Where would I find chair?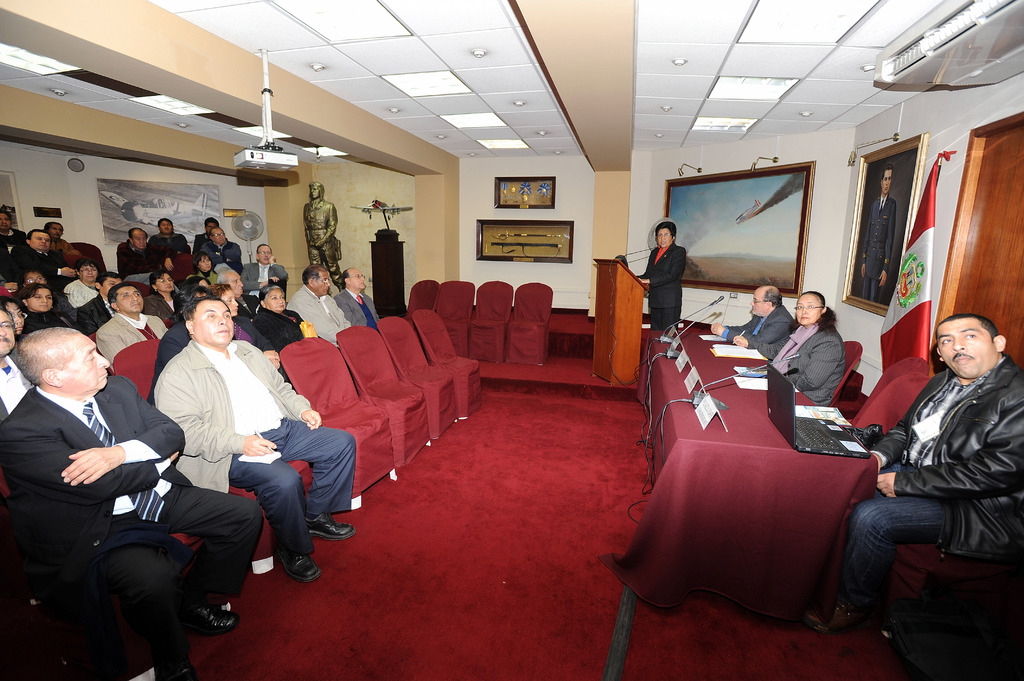
At crop(825, 337, 865, 407).
